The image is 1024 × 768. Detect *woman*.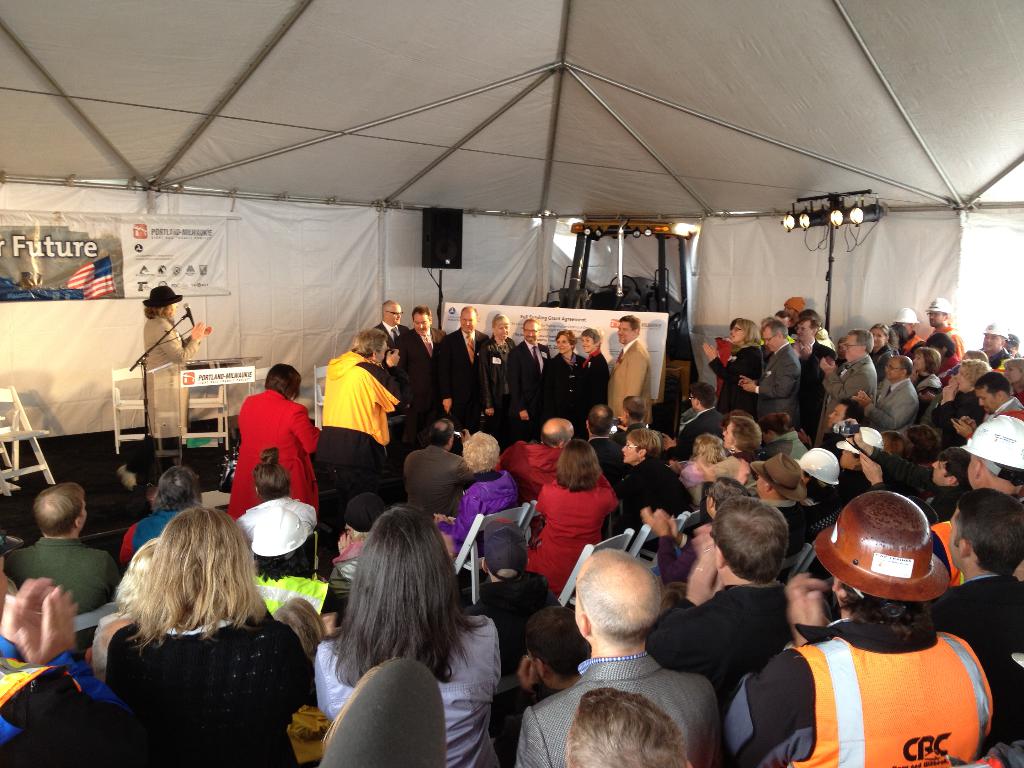
Detection: locate(103, 504, 311, 767).
